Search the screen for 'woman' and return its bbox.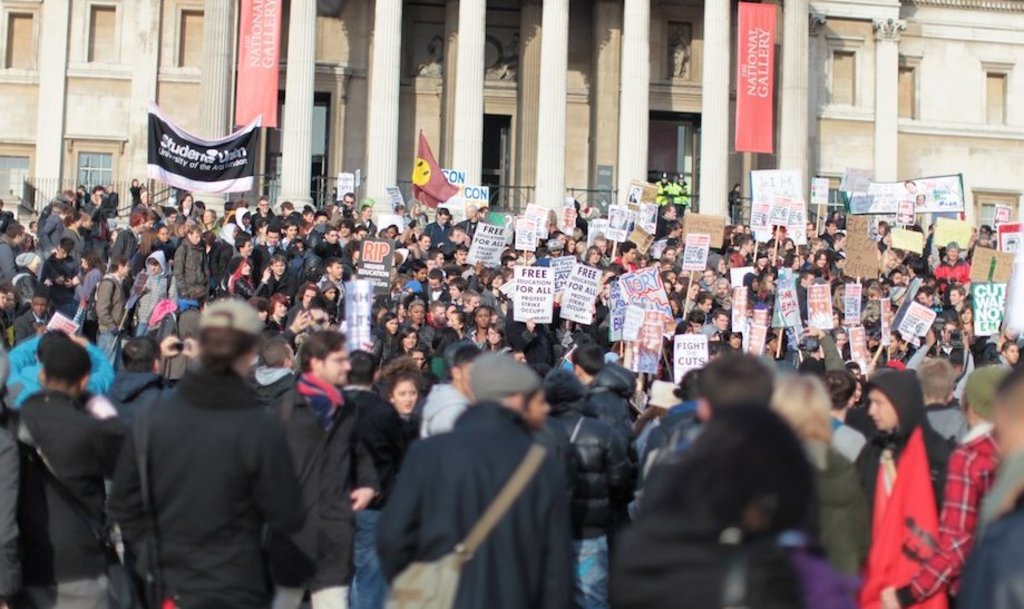
Found: (984, 313, 1023, 357).
